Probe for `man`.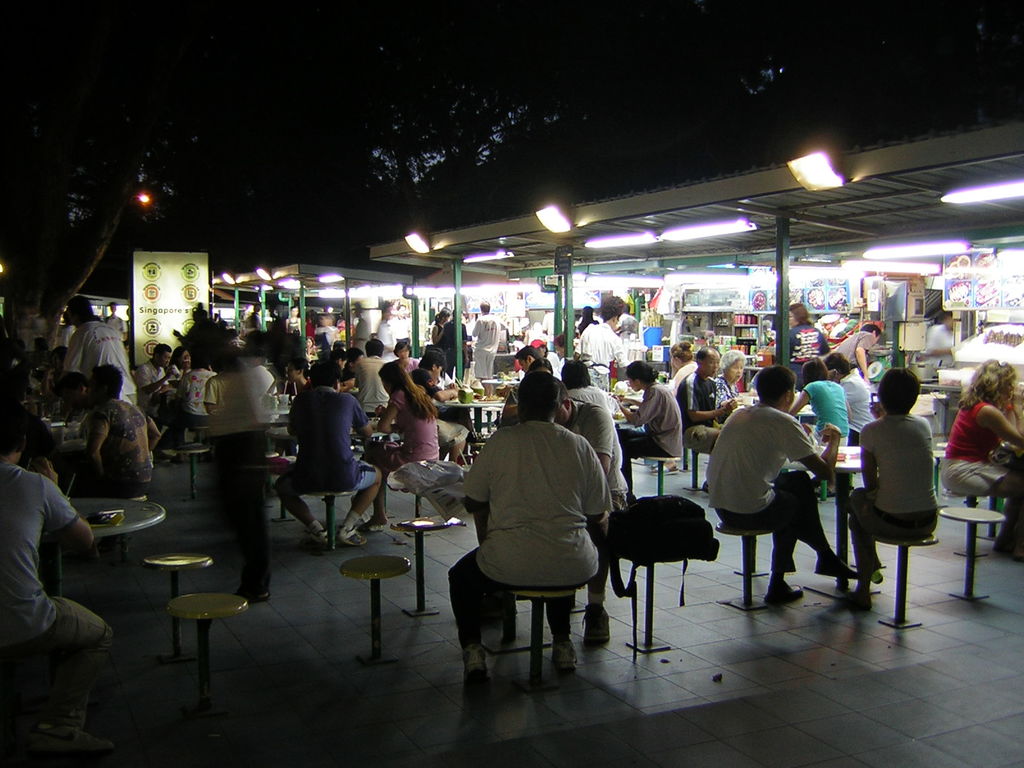
Probe result: <box>551,380,630,642</box>.
